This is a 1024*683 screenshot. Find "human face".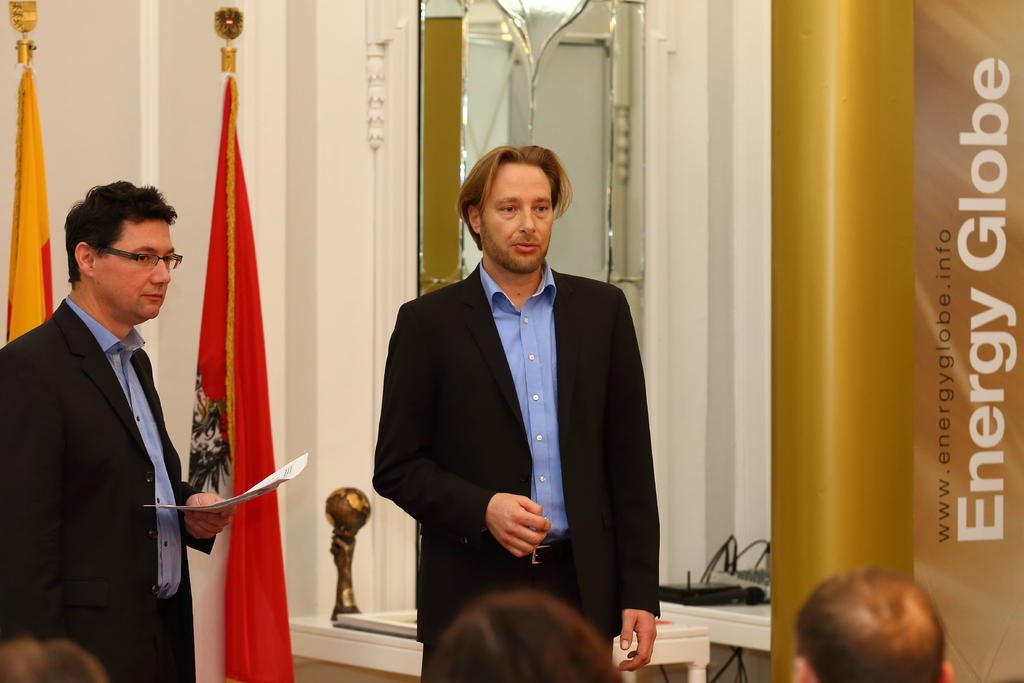
Bounding box: [484, 164, 557, 270].
